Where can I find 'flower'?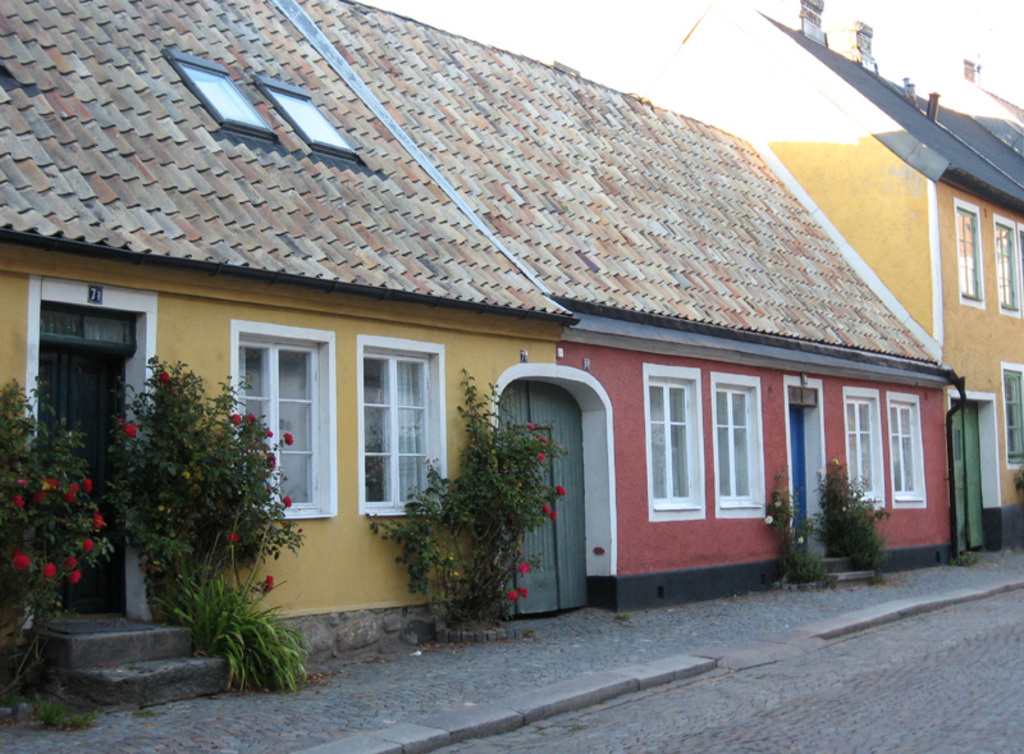
You can find it at select_region(765, 518, 773, 527).
